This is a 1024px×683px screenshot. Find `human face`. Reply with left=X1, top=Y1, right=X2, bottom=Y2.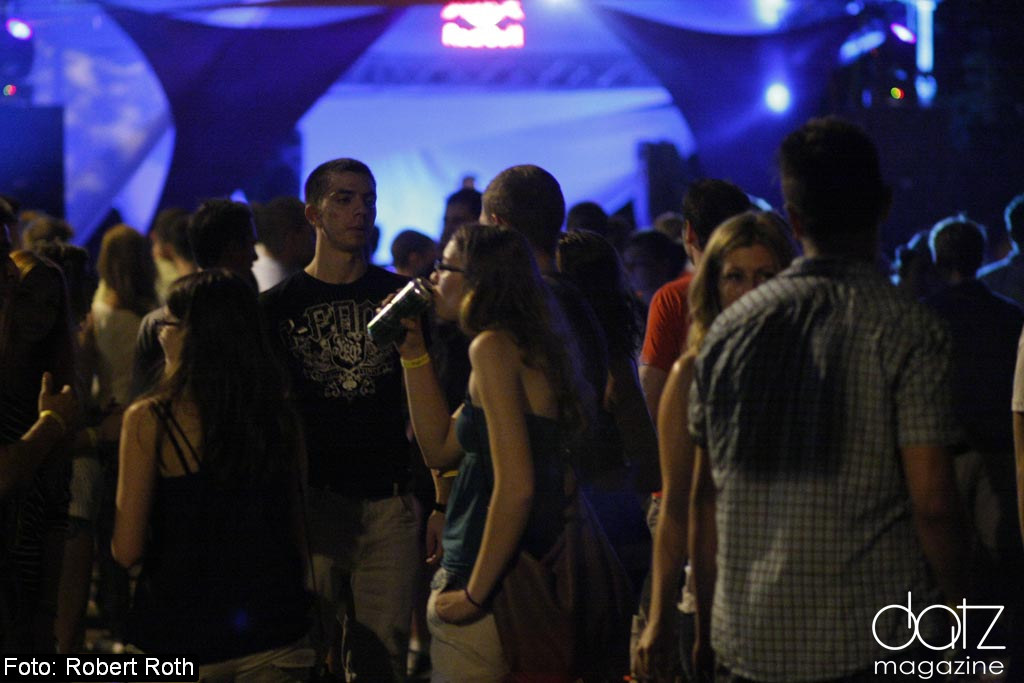
left=156, top=305, right=174, bottom=374.
